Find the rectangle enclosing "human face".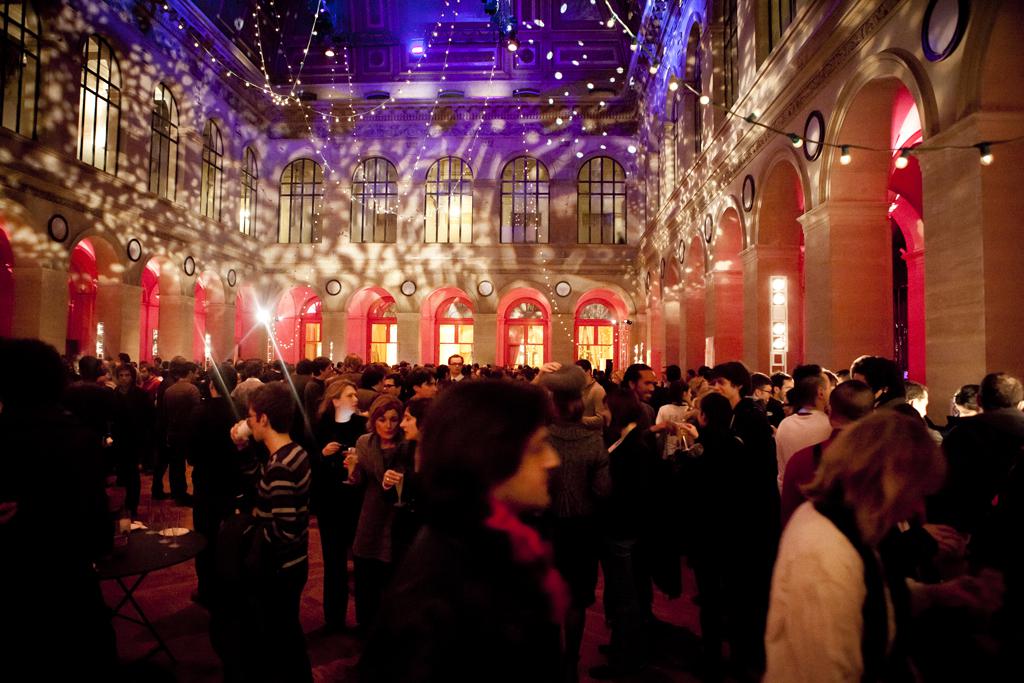
left=715, top=380, right=732, bottom=403.
